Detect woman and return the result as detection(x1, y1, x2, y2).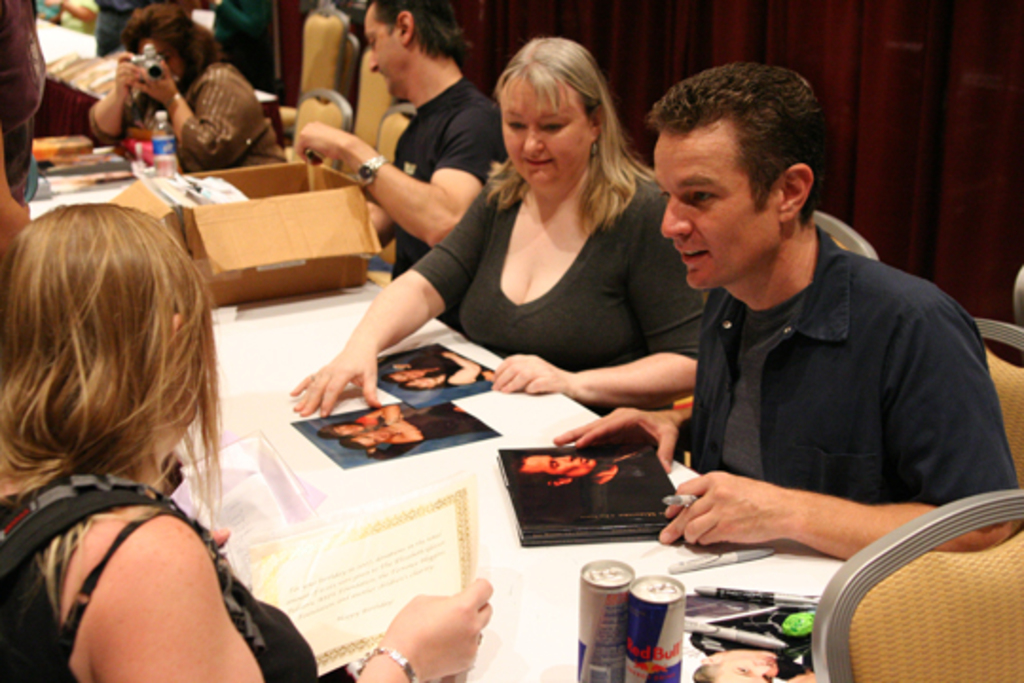
detection(0, 192, 495, 681).
